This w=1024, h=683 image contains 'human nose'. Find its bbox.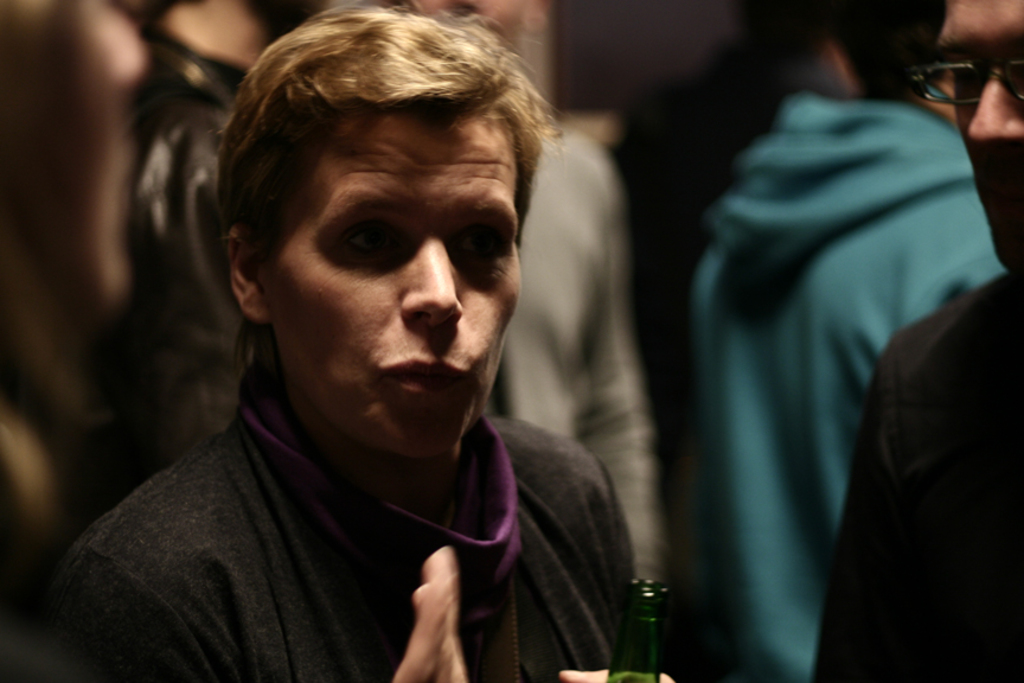
BBox(401, 231, 467, 323).
